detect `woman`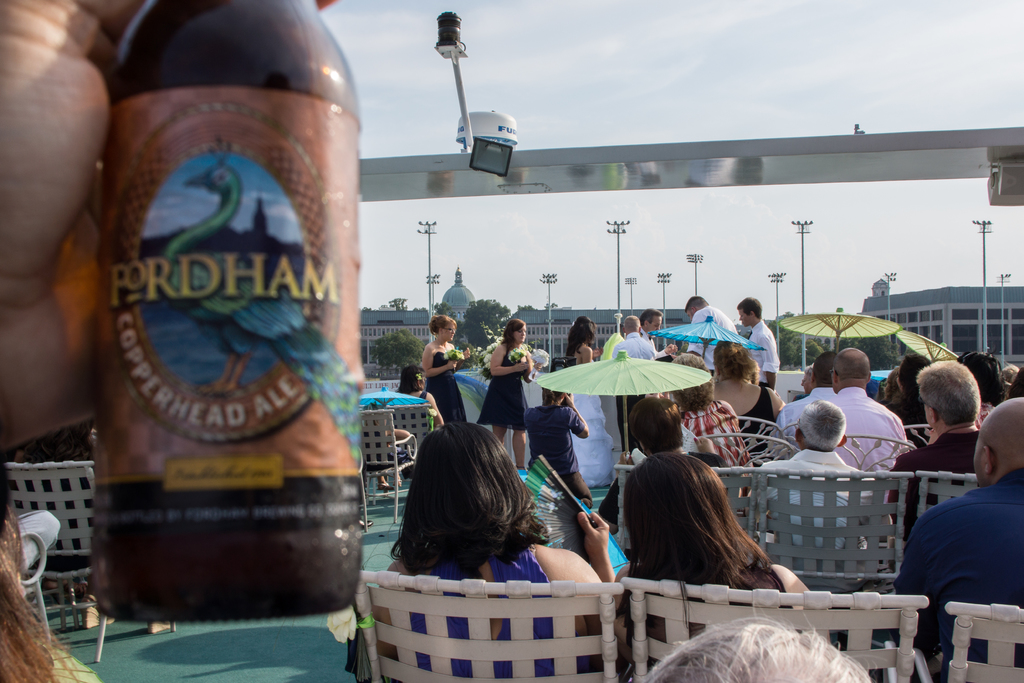
(x1=649, y1=357, x2=757, y2=498)
